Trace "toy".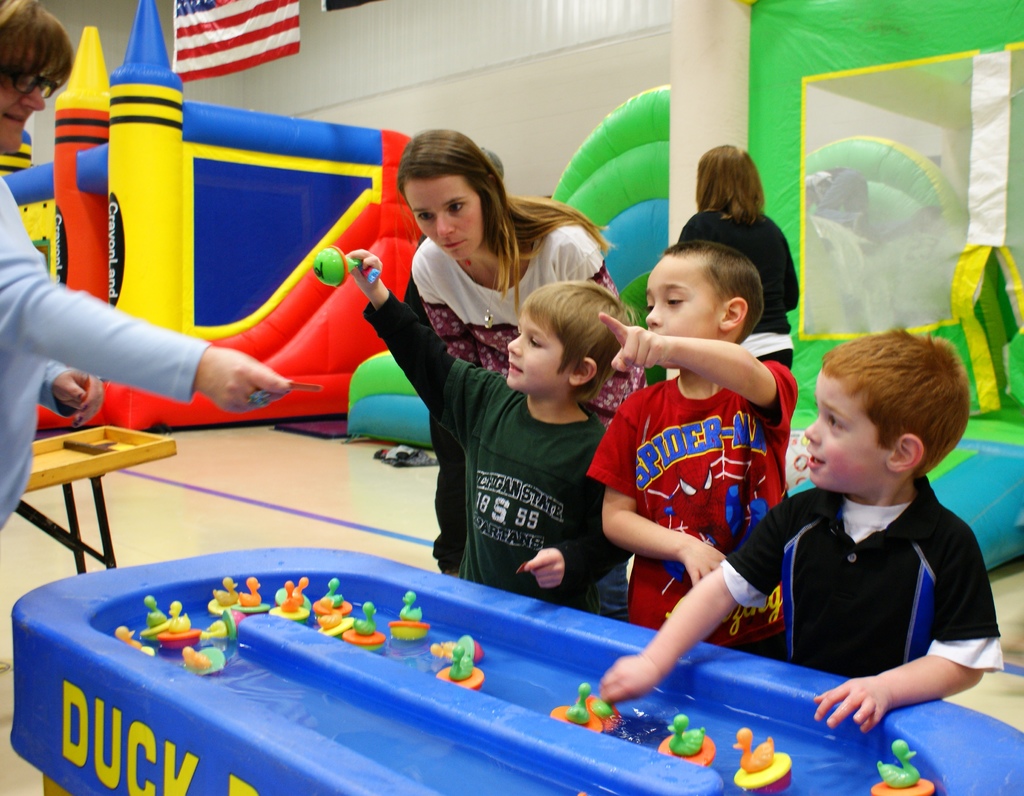
Traced to crop(312, 249, 360, 291).
